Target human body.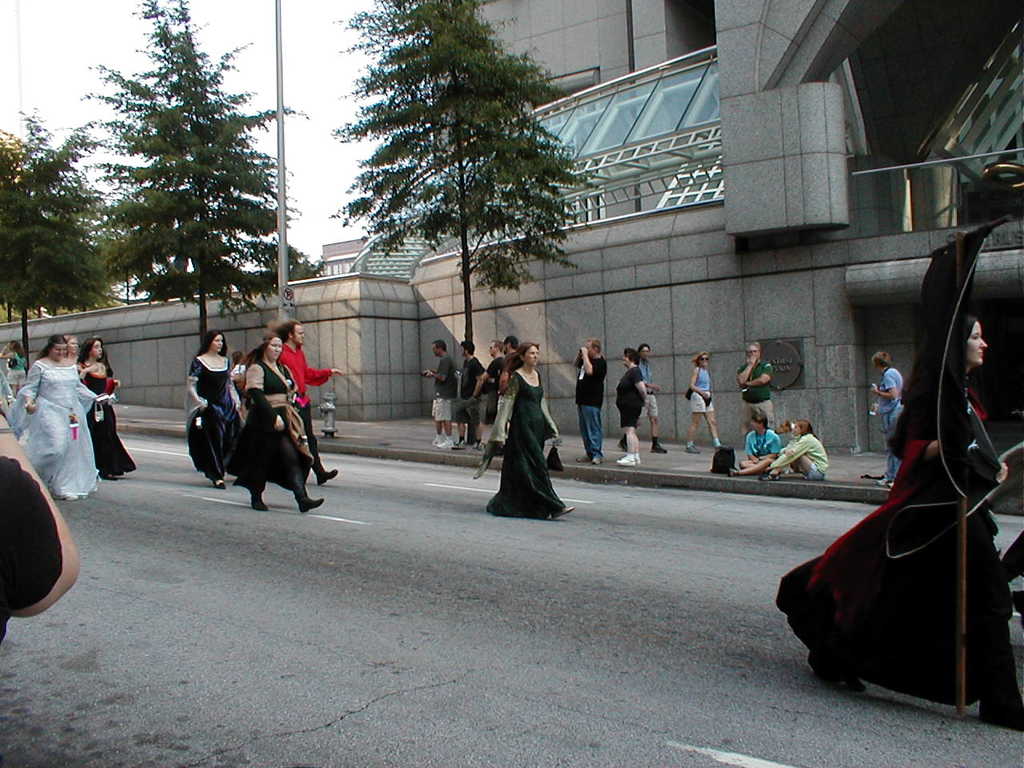
Target region: [x1=243, y1=357, x2=330, y2=514].
